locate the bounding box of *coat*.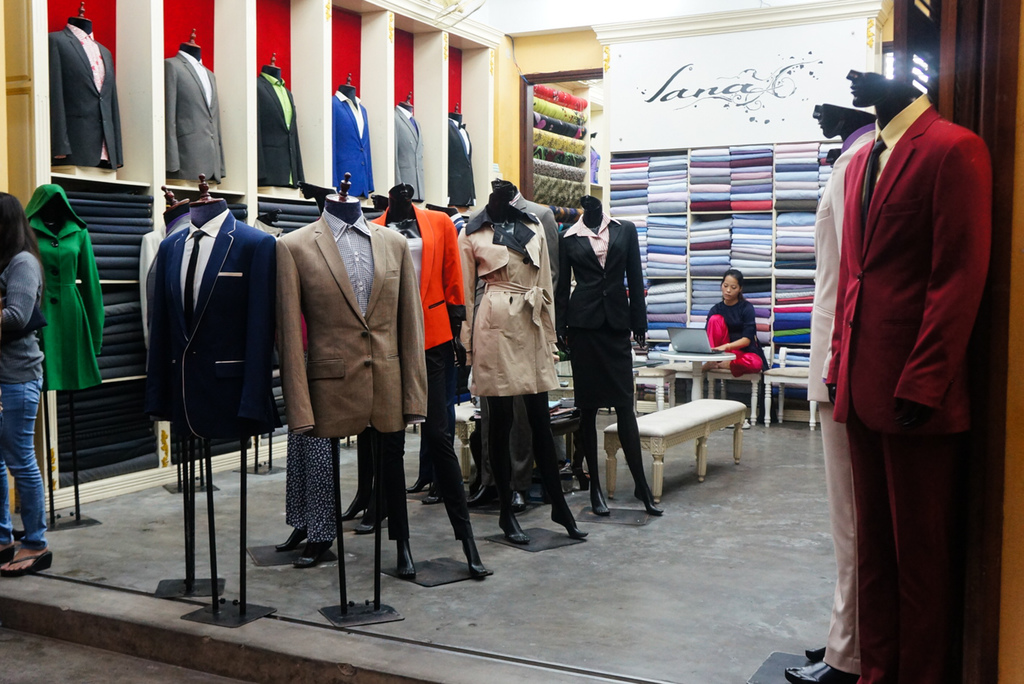
Bounding box: BBox(385, 110, 422, 198).
